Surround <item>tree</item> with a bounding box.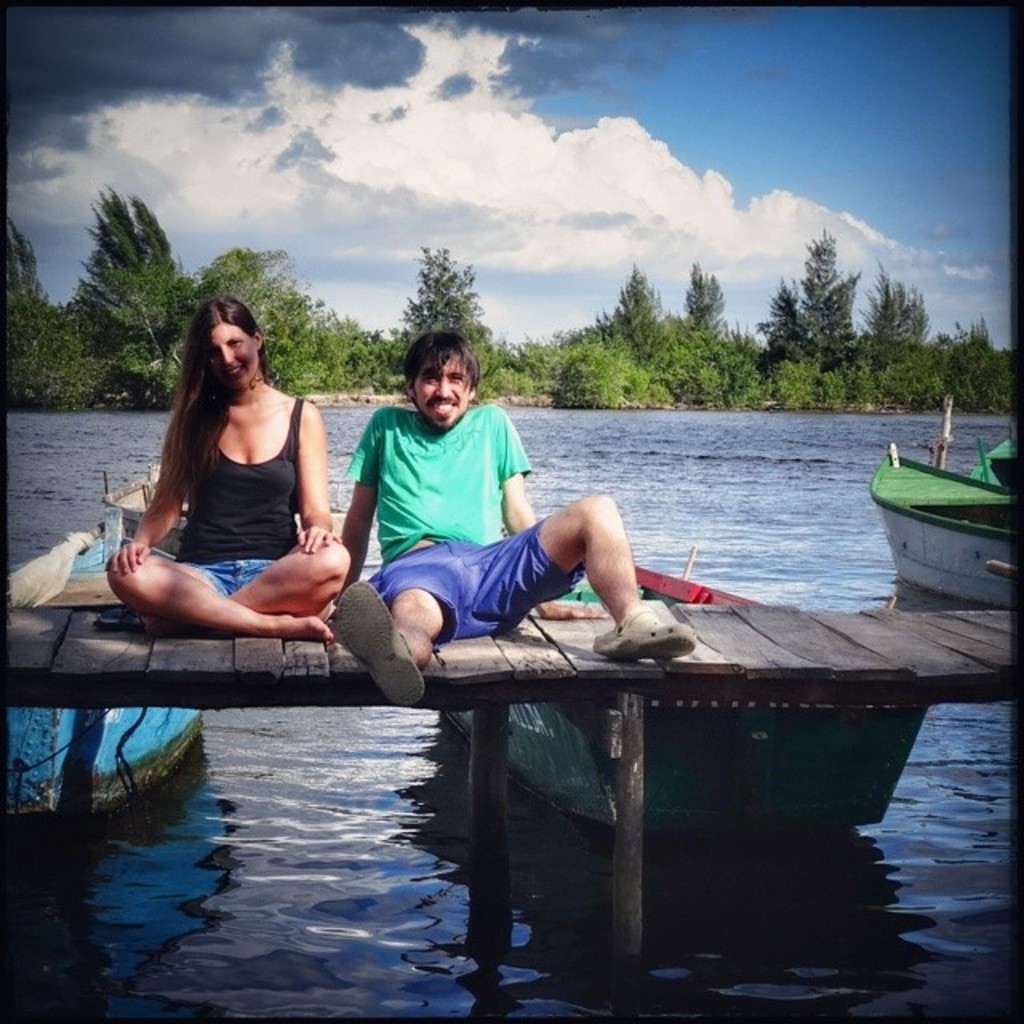
{"left": 0, "top": 218, "right": 64, "bottom": 334}.
